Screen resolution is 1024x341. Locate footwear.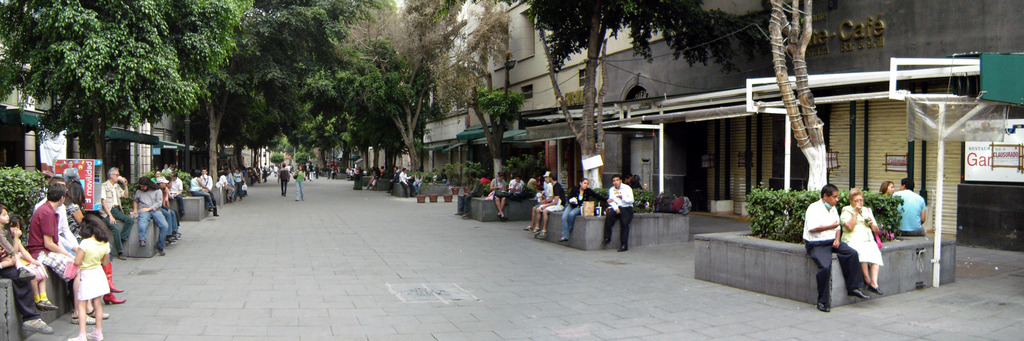
l=870, t=282, r=882, b=293.
